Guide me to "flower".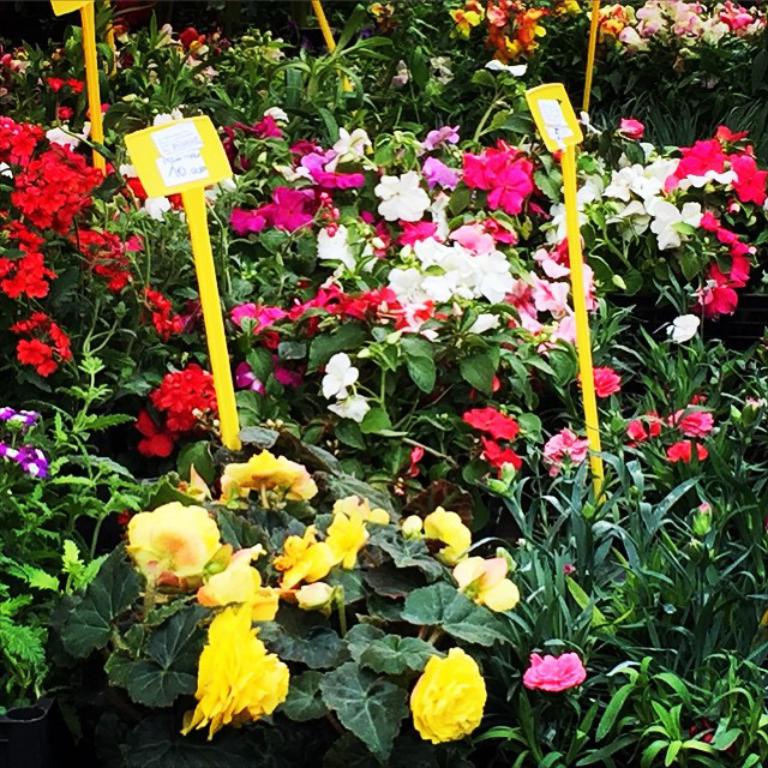
Guidance: BBox(275, 524, 330, 580).
